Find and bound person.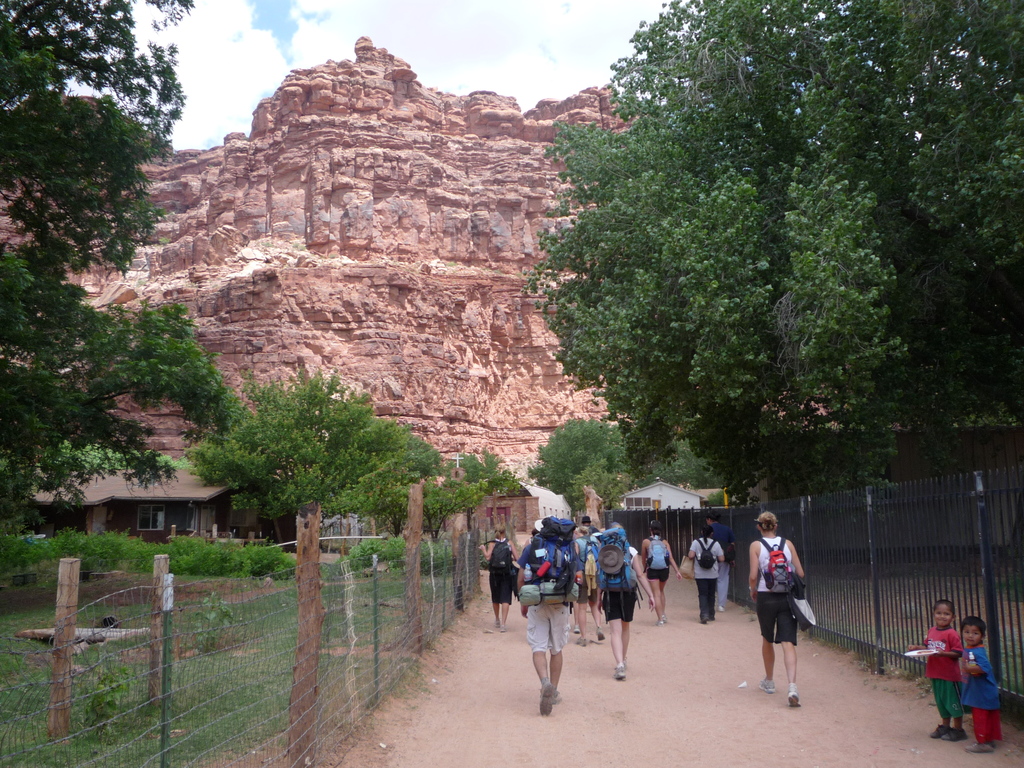
Bound: 708,509,735,618.
